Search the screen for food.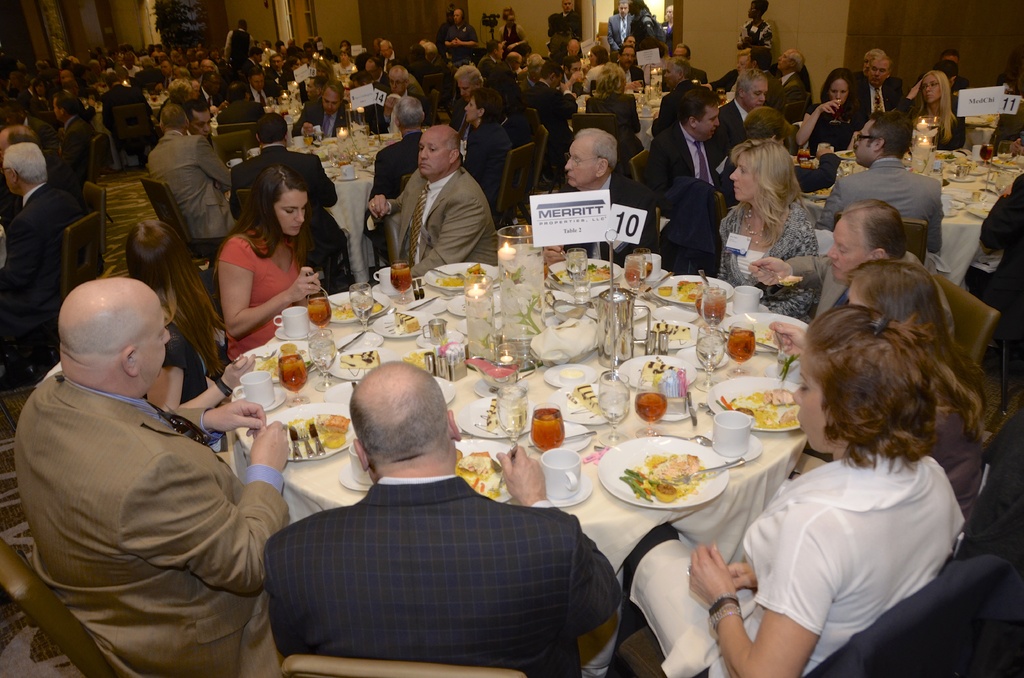
Found at region(396, 307, 422, 337).
